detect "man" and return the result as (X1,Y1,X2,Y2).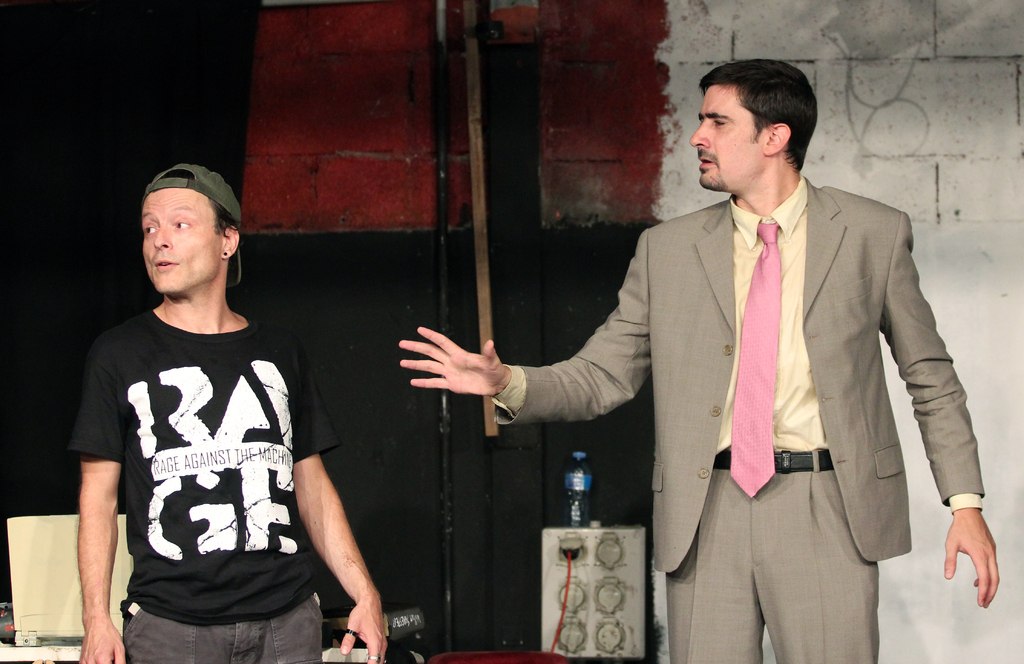
(400,59,998,663).
